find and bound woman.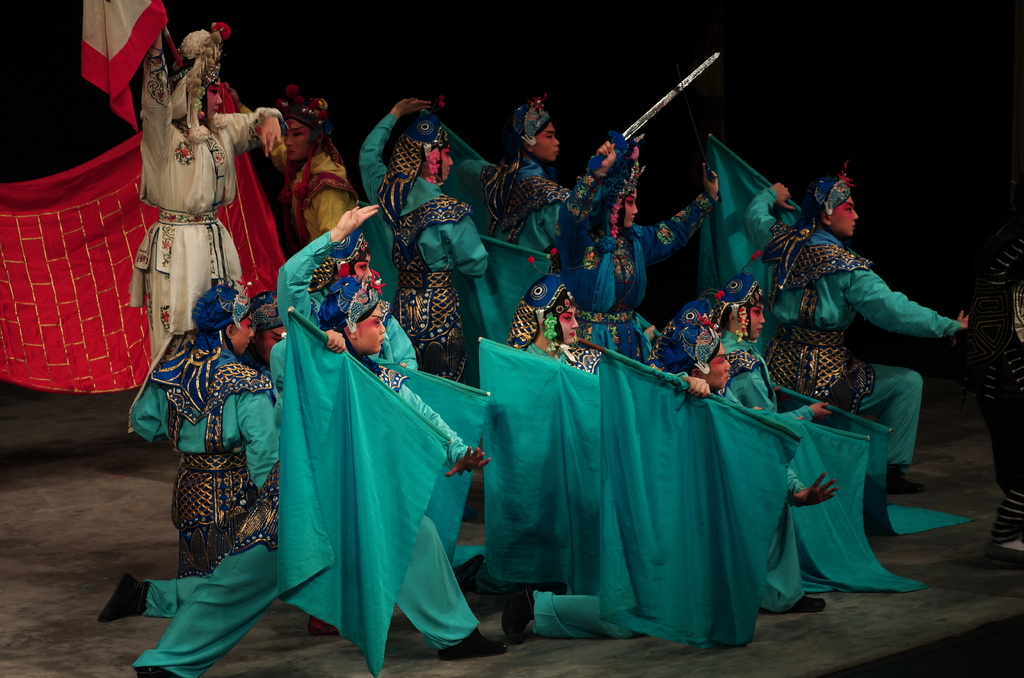
Bound: <region>442, 92, 573, 276</region>.
